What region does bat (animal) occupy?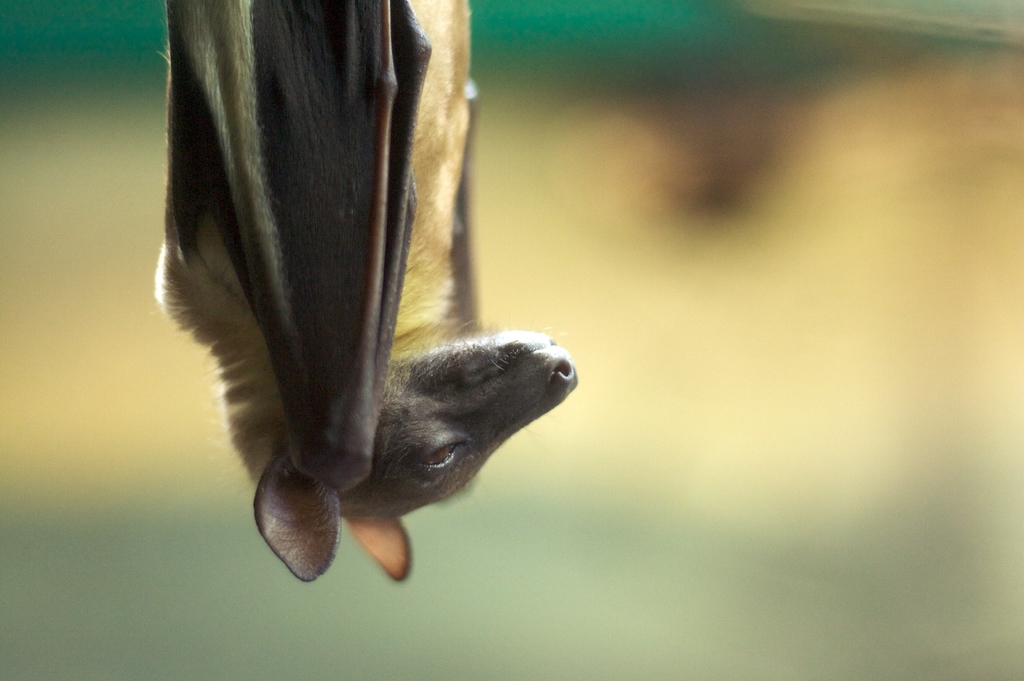
[left=150, top=0, right=585, bottom=587].
